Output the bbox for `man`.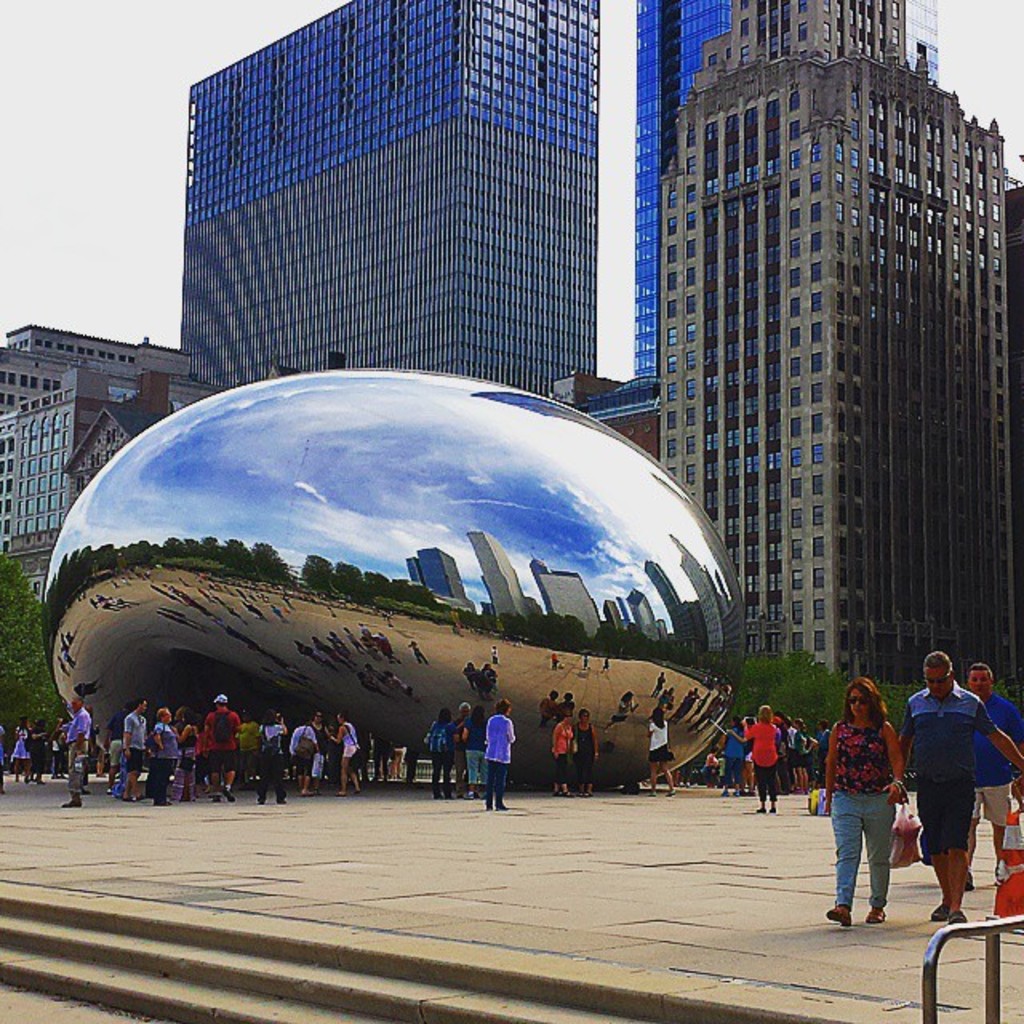
<region>965, 661, 1022, 896</region>.
